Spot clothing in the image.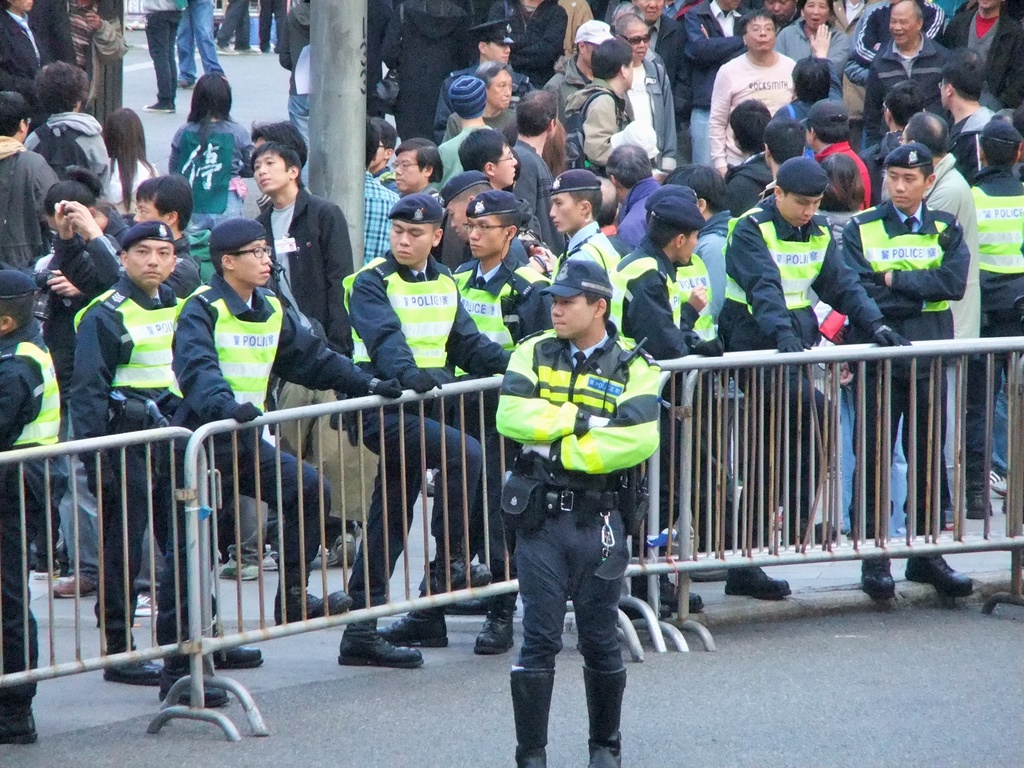
clothing found at 561,0,602,63.
